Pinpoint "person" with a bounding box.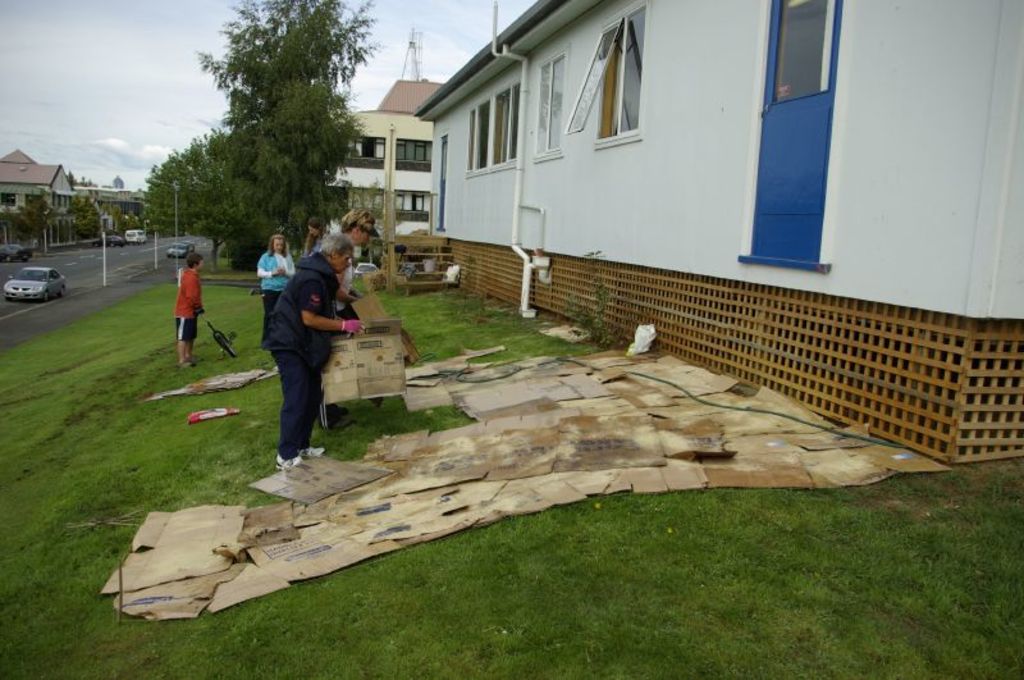
<bbox>173, 248, 206, 364</bbox>.
